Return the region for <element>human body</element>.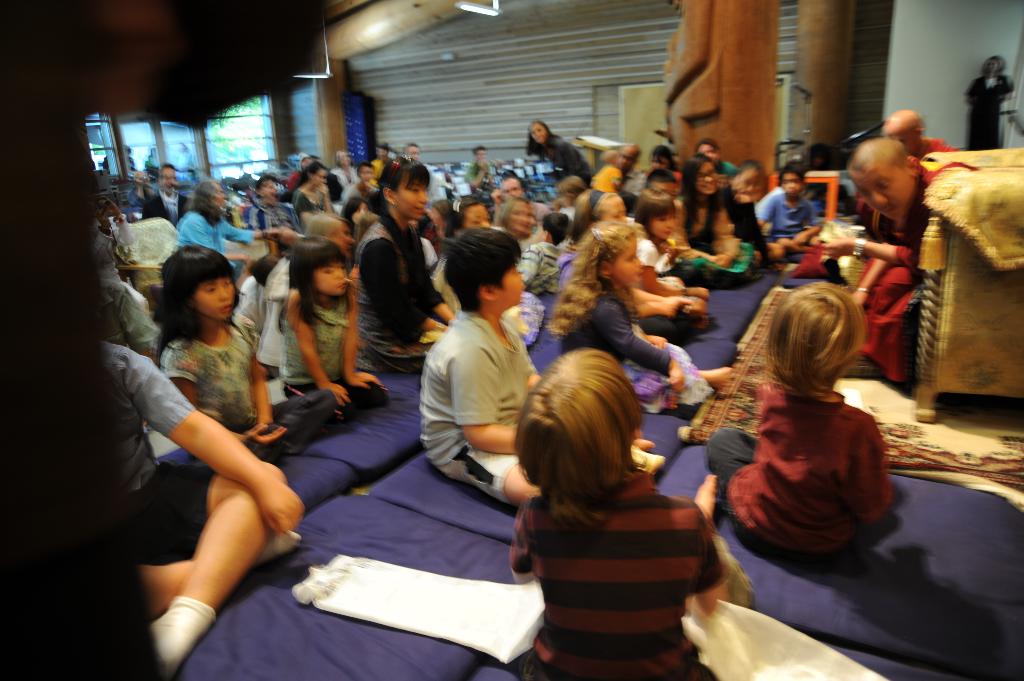
Rect(144, 244, 304, 466).
